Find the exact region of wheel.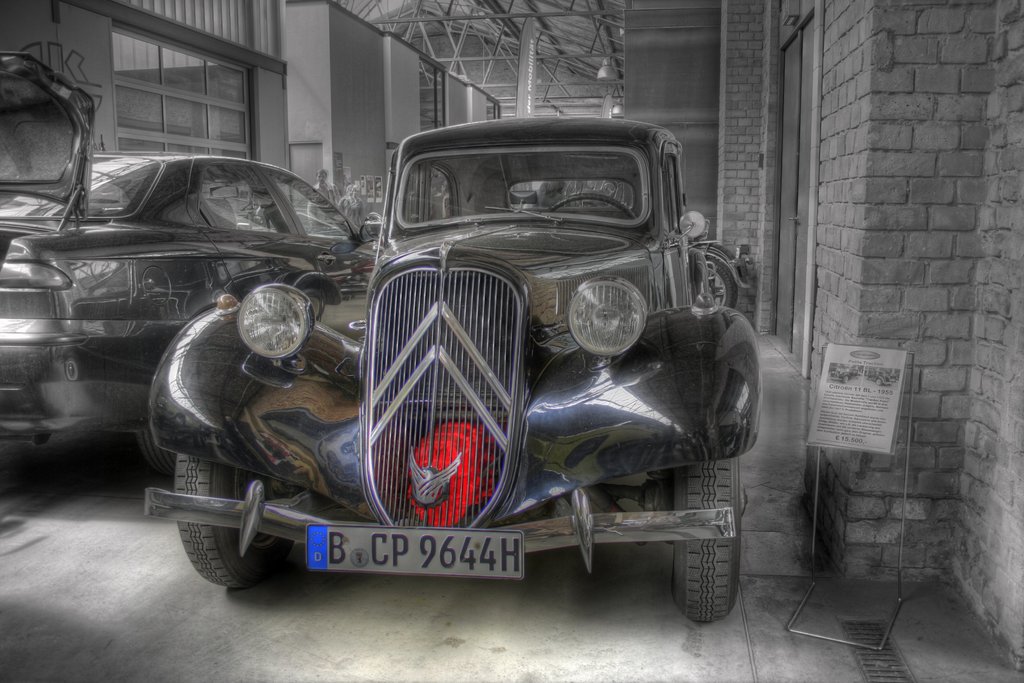
Exact region: {"left": 173, "top": 452, "right": 292, "bottom": 588}.
